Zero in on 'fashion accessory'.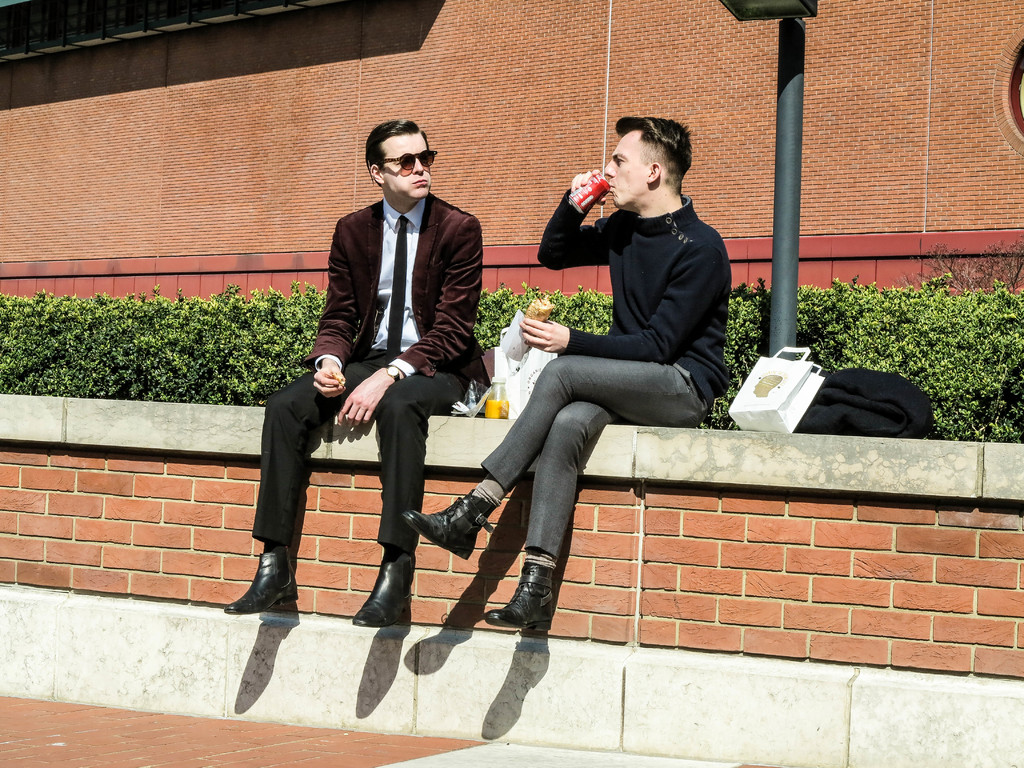
Zeroed in: rect(224, 544, 300, 616).
